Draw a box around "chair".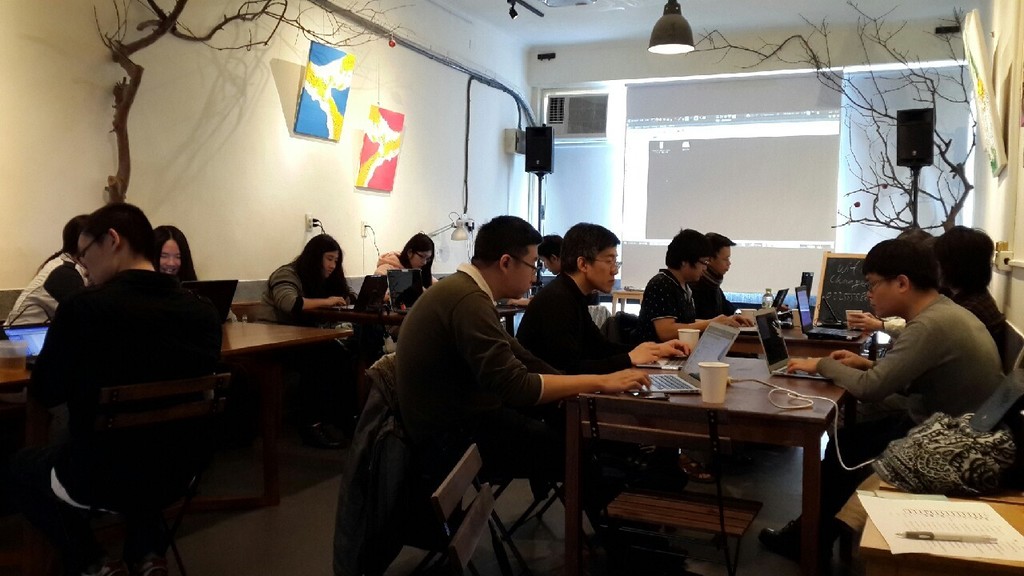
select_region(837, 341, 1023, 495).
